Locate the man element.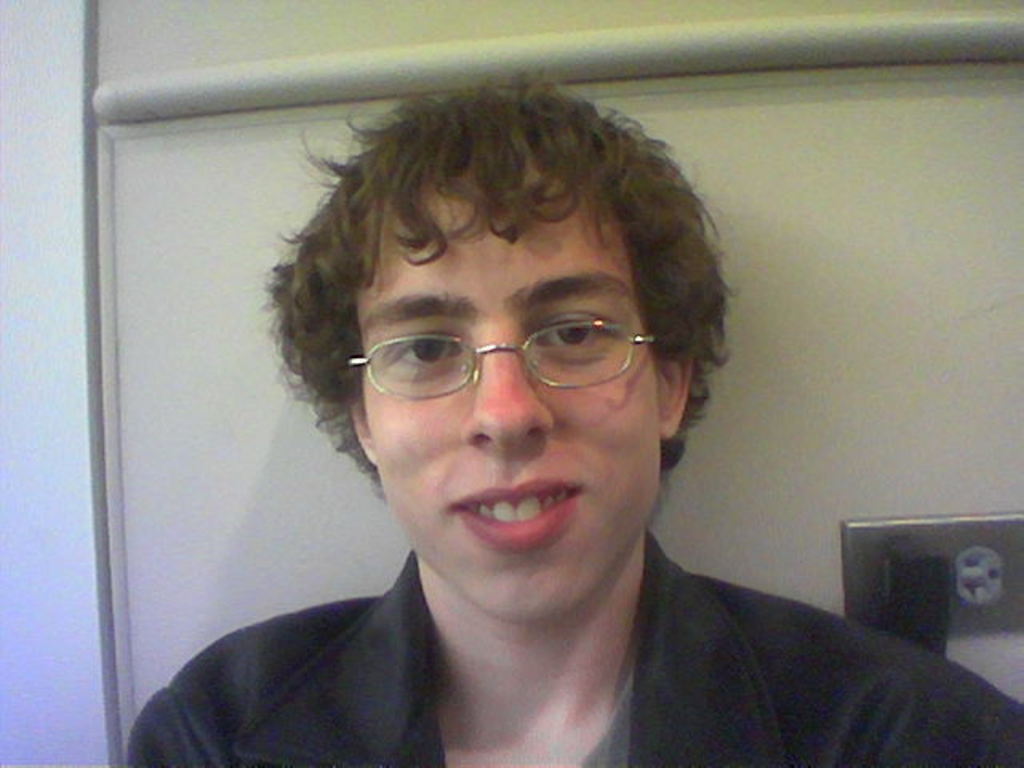
Element bbox: Rect(110, 96, 947, 760).
